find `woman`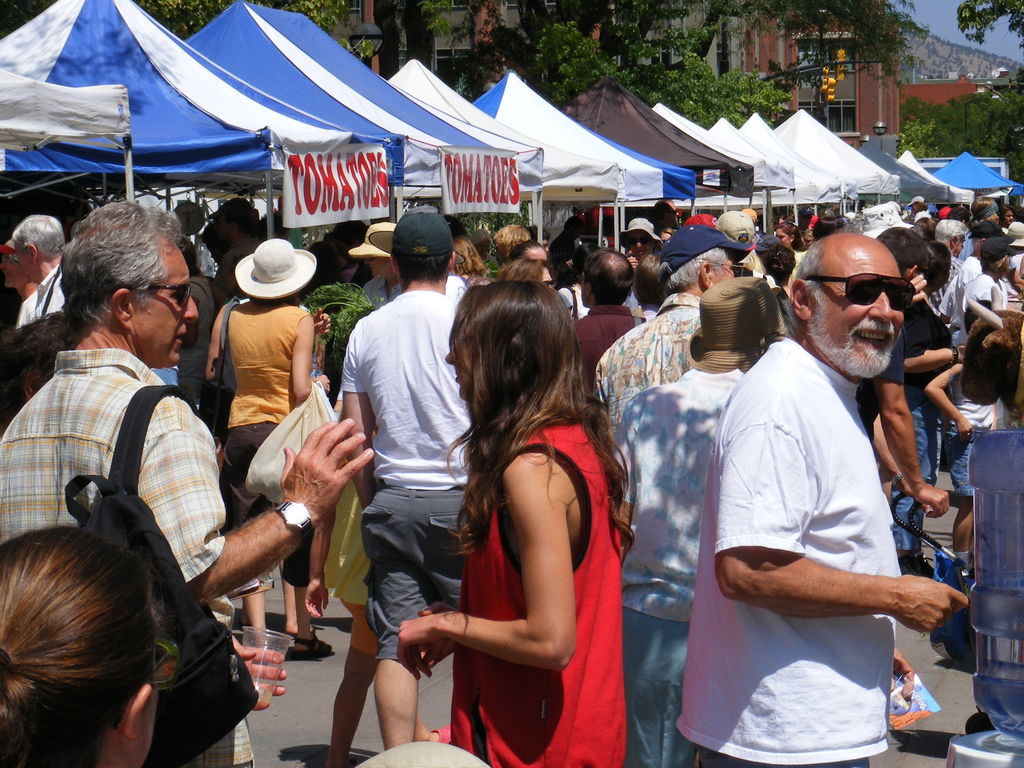
{"x1": 776, "y1": 217, "x2": 809, "y2": 273}
